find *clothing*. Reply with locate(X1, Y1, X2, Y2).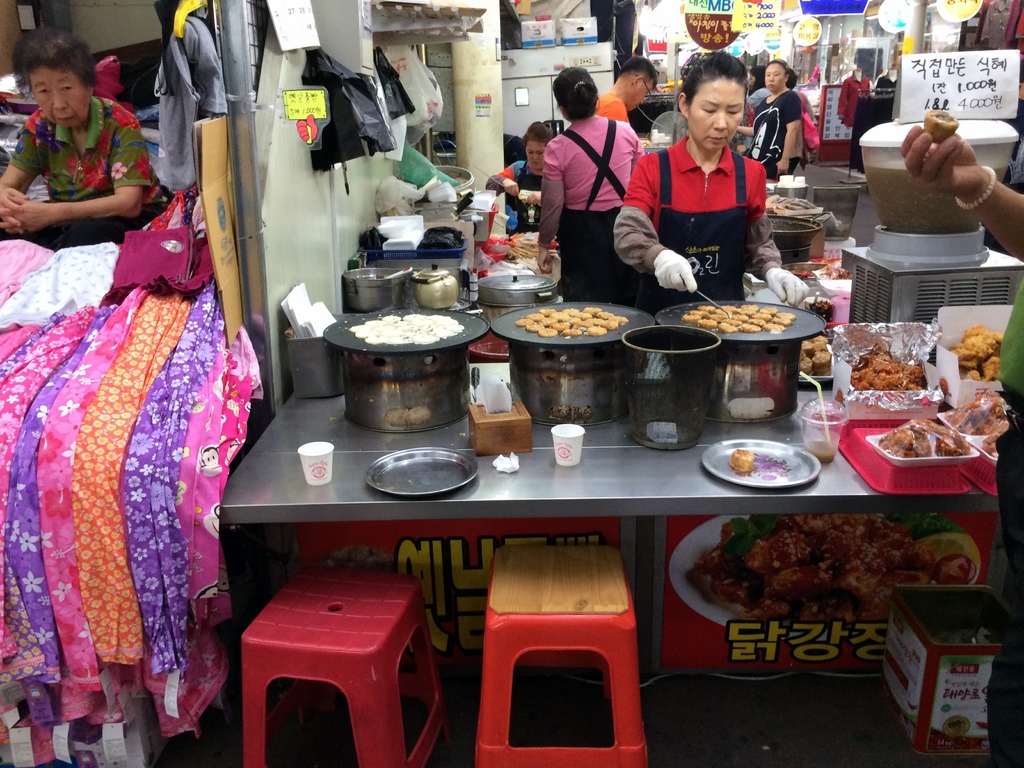
locate(4, 86, 150, 224).
